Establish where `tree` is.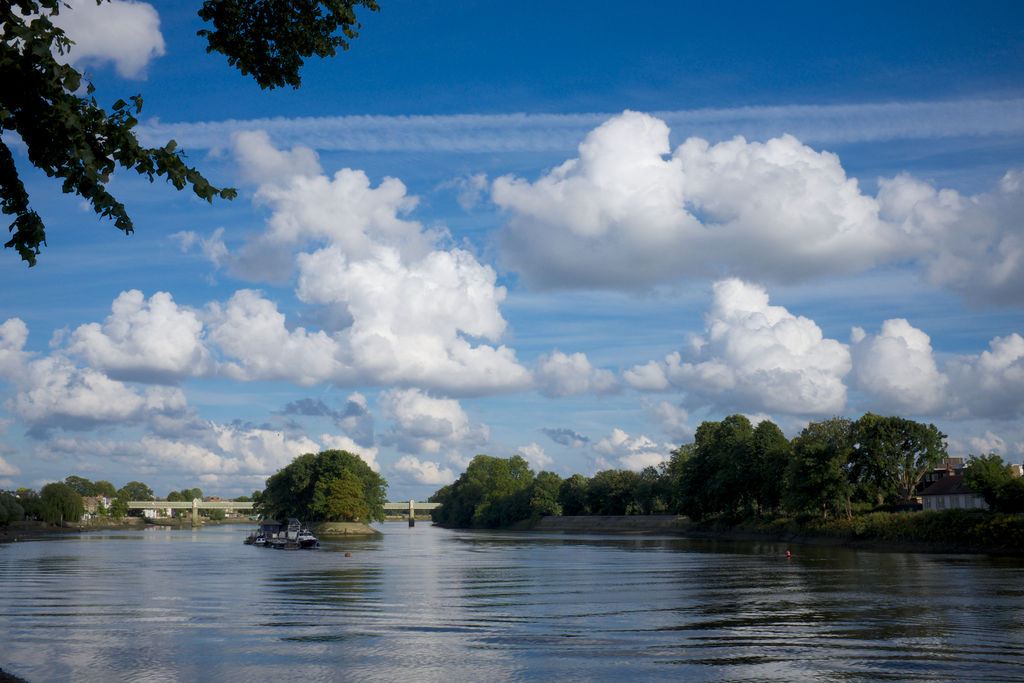
Established at {"x1": 98, "y1": 482, "x2": 123, "y2": 502}.
